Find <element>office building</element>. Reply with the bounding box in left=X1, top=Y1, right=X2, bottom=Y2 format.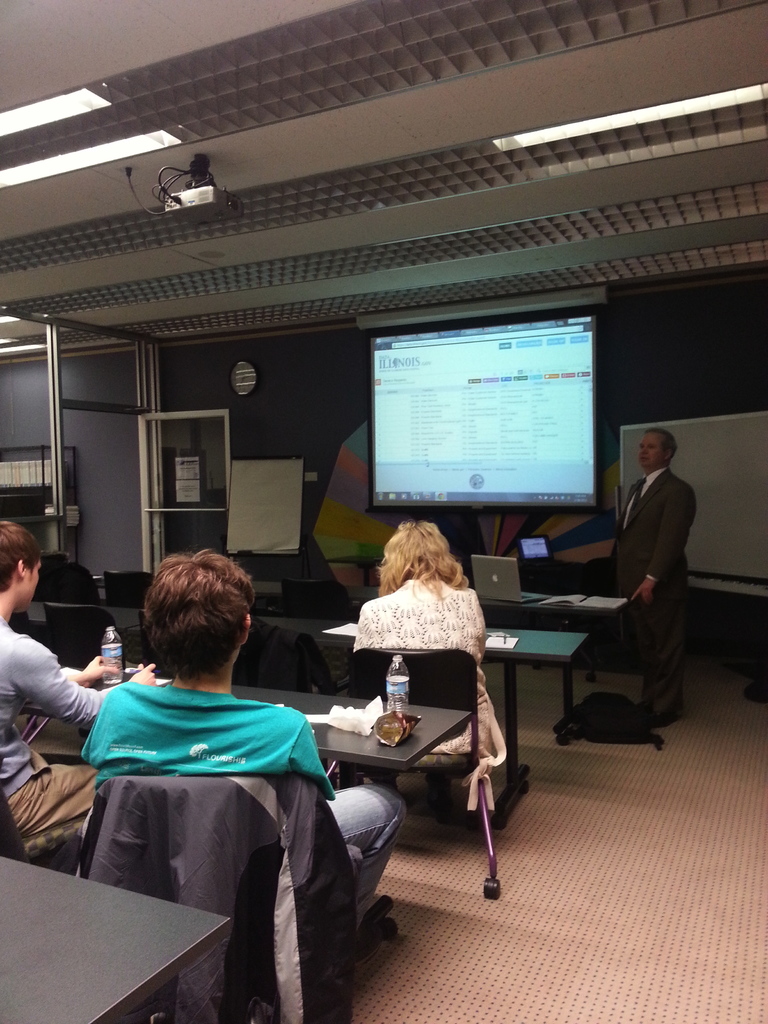
left=0, top=0, right=767, bottom=1023.
